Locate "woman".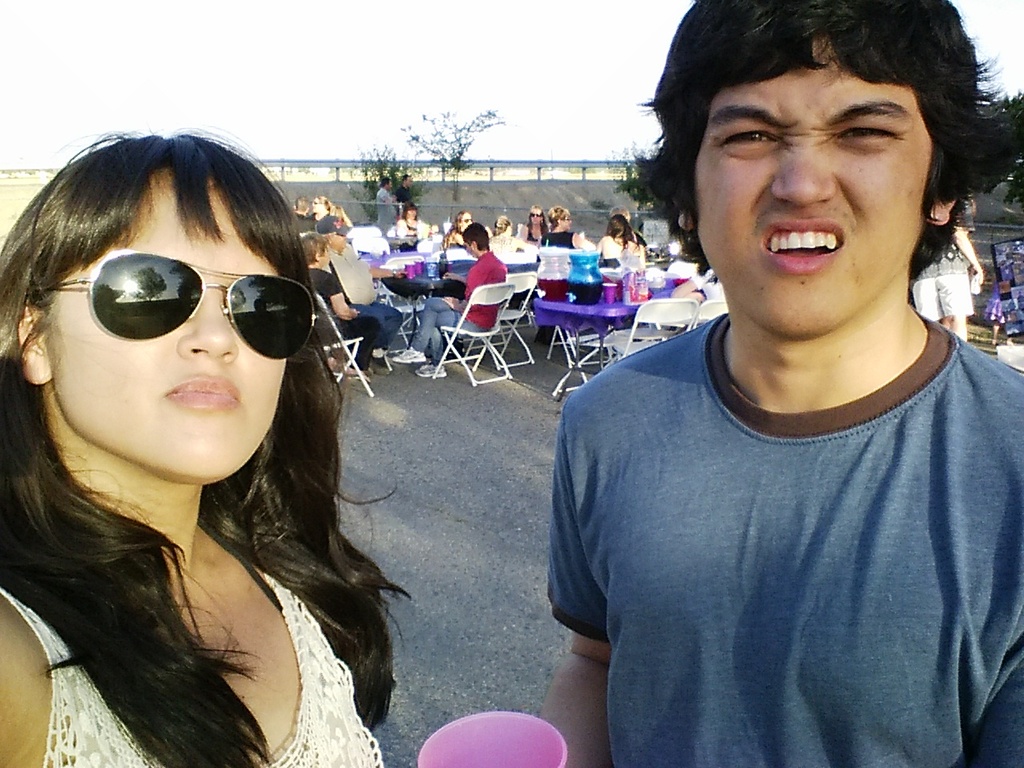
Bounding box: (324,202,352,238).
